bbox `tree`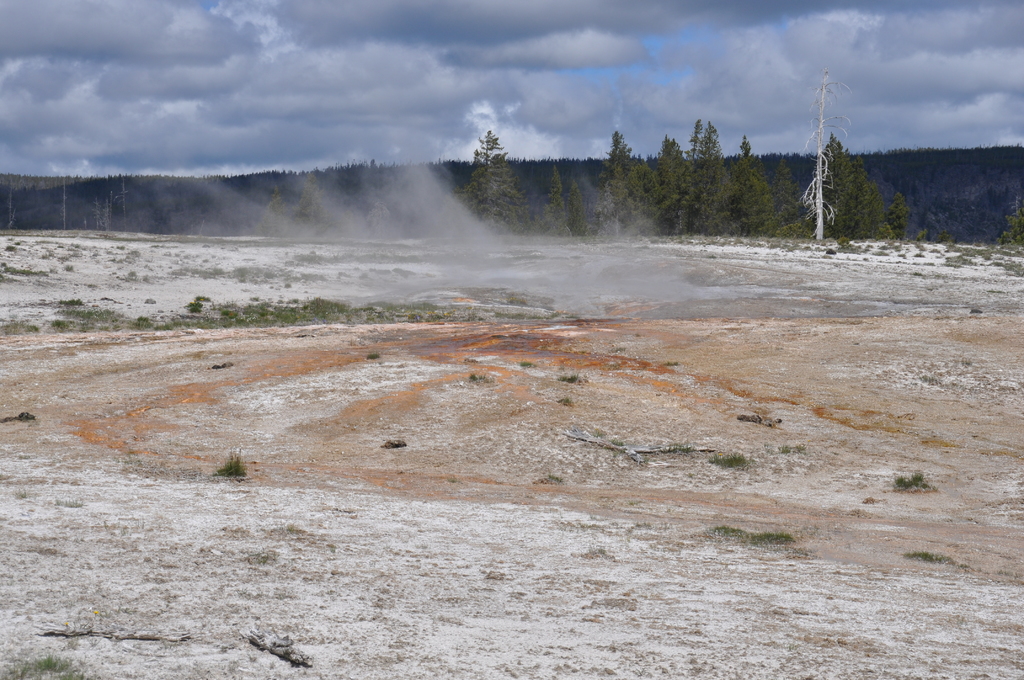
{"left": 241, "top": 185, "right": 296, "bottom": 238}
